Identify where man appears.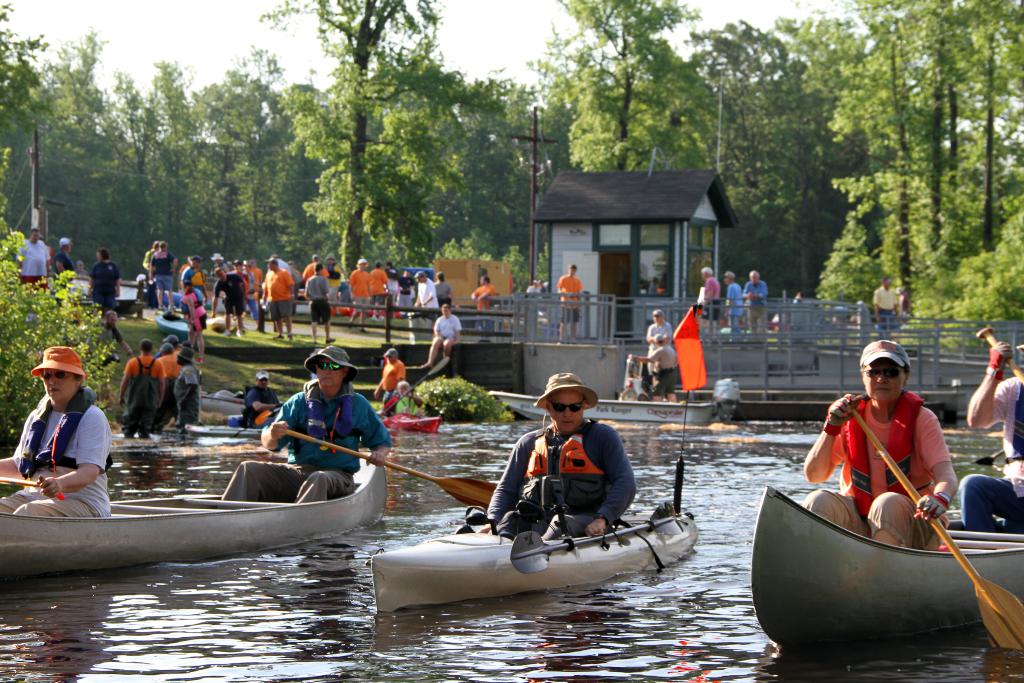
Appears at <box>962,342,1023,533</box>.
